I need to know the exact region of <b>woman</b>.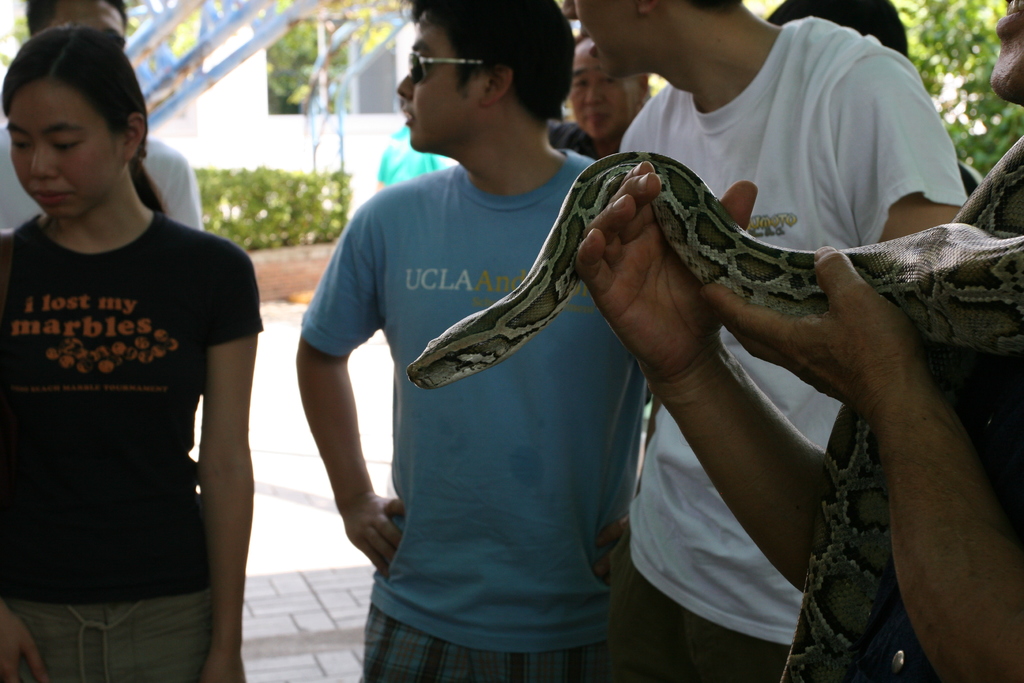
Region: (left=0, top=33, right=255, bottom=679).
